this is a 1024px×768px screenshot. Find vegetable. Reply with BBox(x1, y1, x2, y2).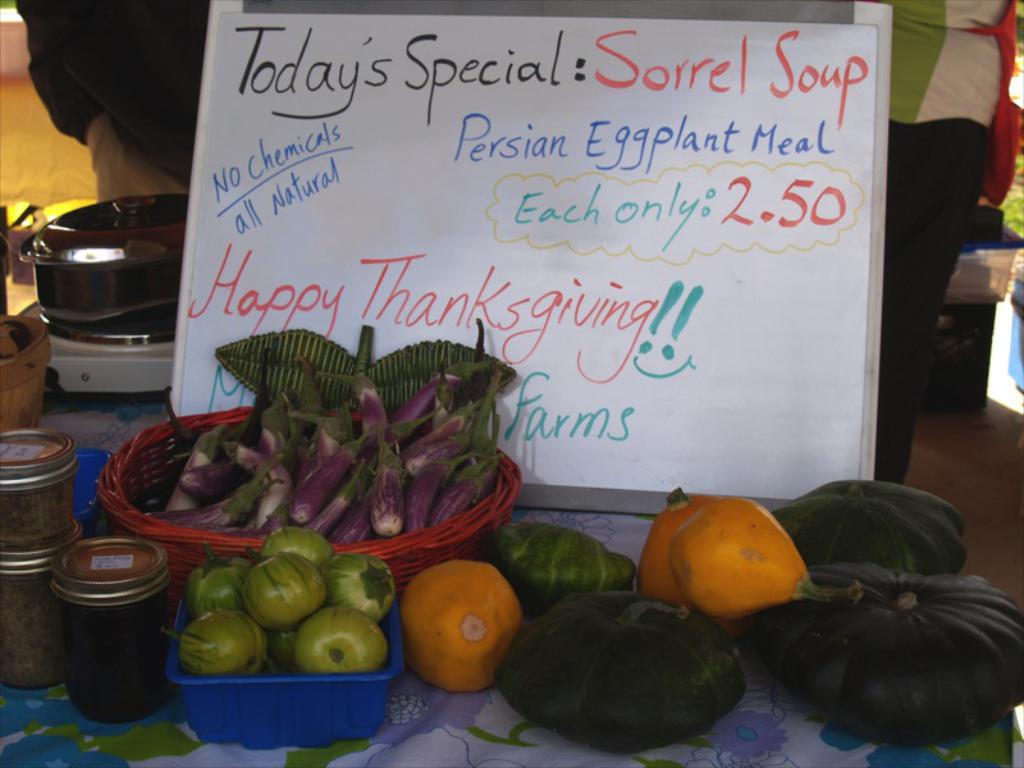
BBox(736, 564, 1023, 739).
